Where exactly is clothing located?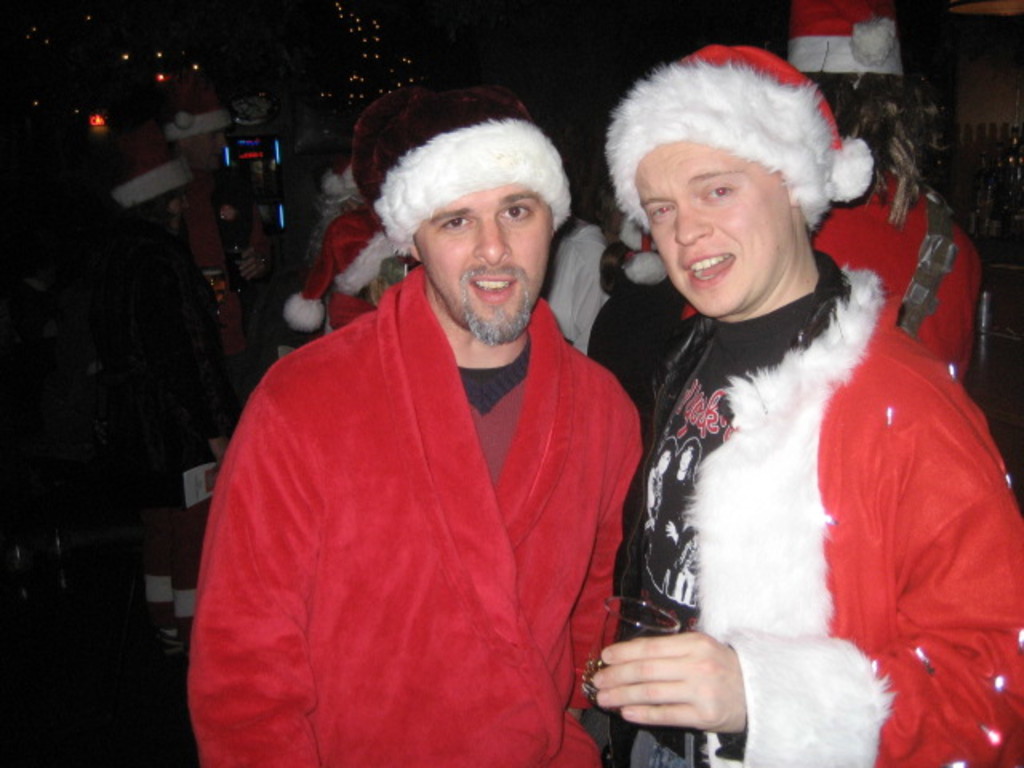
Its bounding box is [808, 162, 1008, 406].
